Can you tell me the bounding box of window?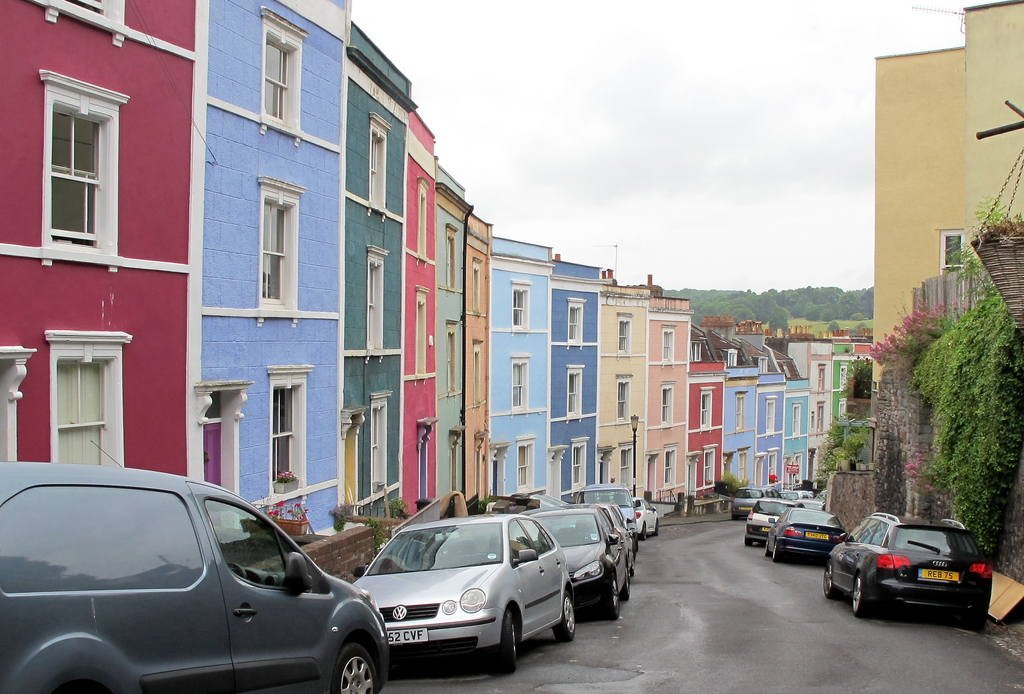
<box>615,374,632,424</box>.
